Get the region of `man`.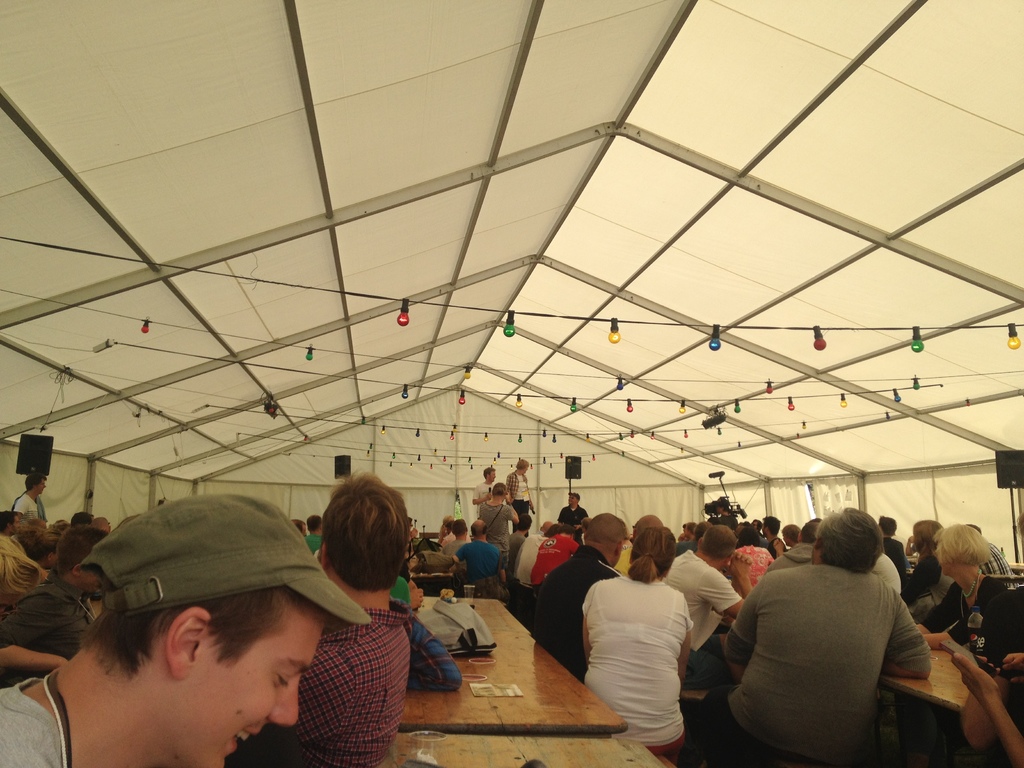
bbox=[477, 483, 524, 590].
